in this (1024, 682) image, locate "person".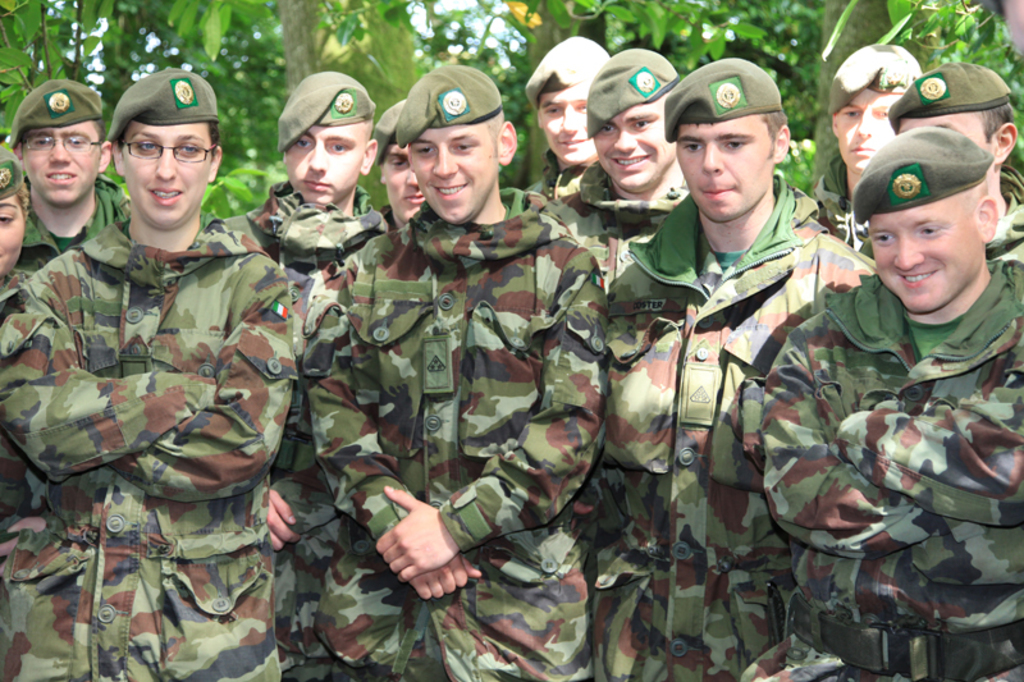
Bounding box: [x1=526, y1=35, x2=611, y2=207].
